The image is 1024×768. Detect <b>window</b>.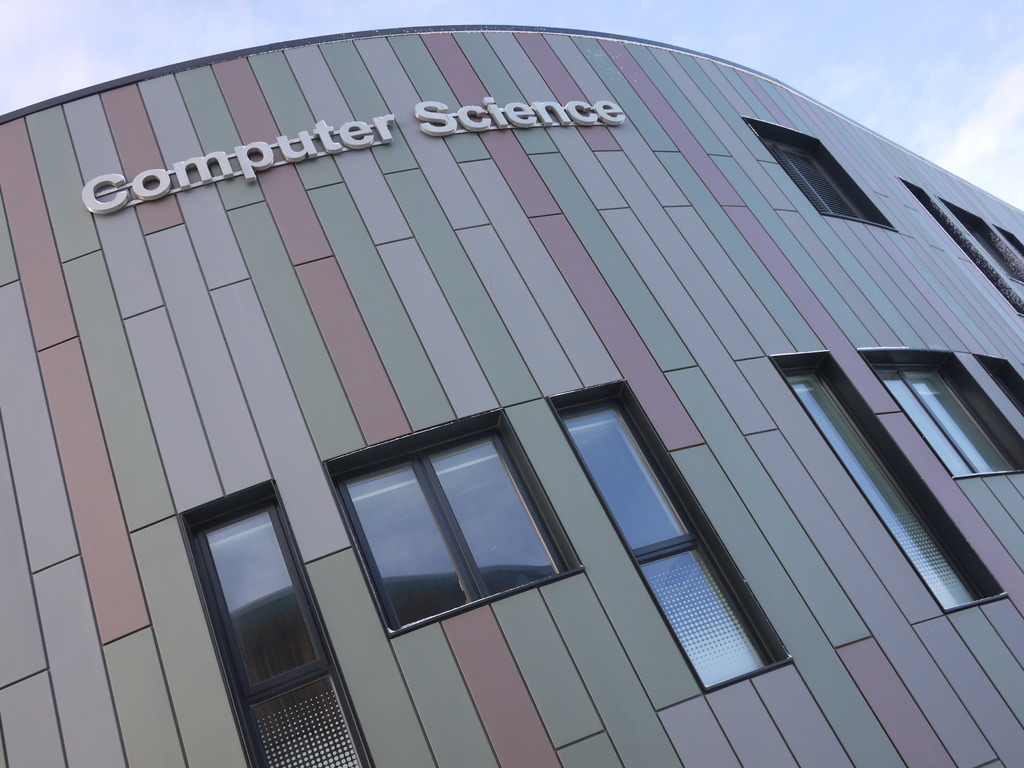
Detection: BBox(935, 196, 1023, 283).
